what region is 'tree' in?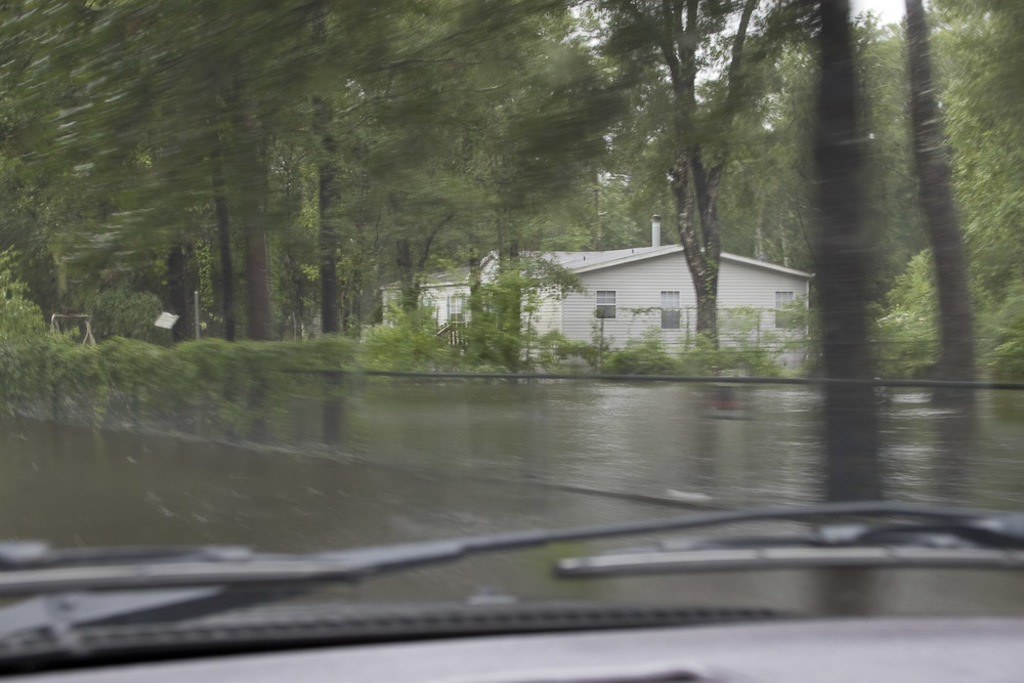
bbox=[835, 0, 1023, 409].
